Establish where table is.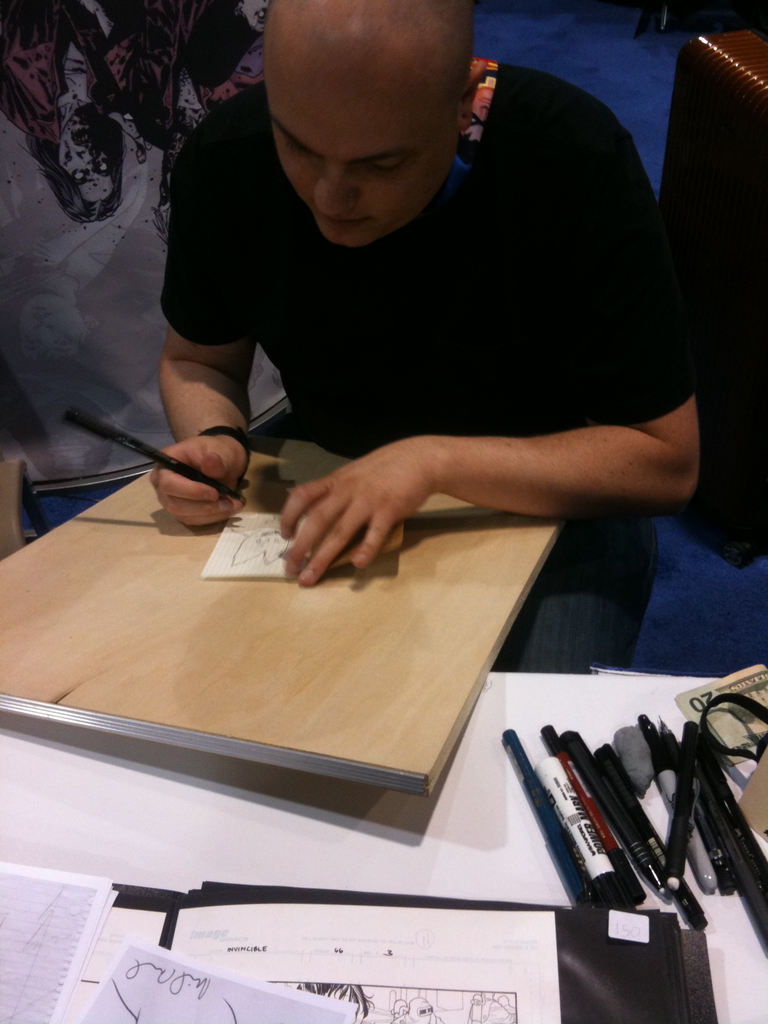
Established at 0/671/767/1023.
